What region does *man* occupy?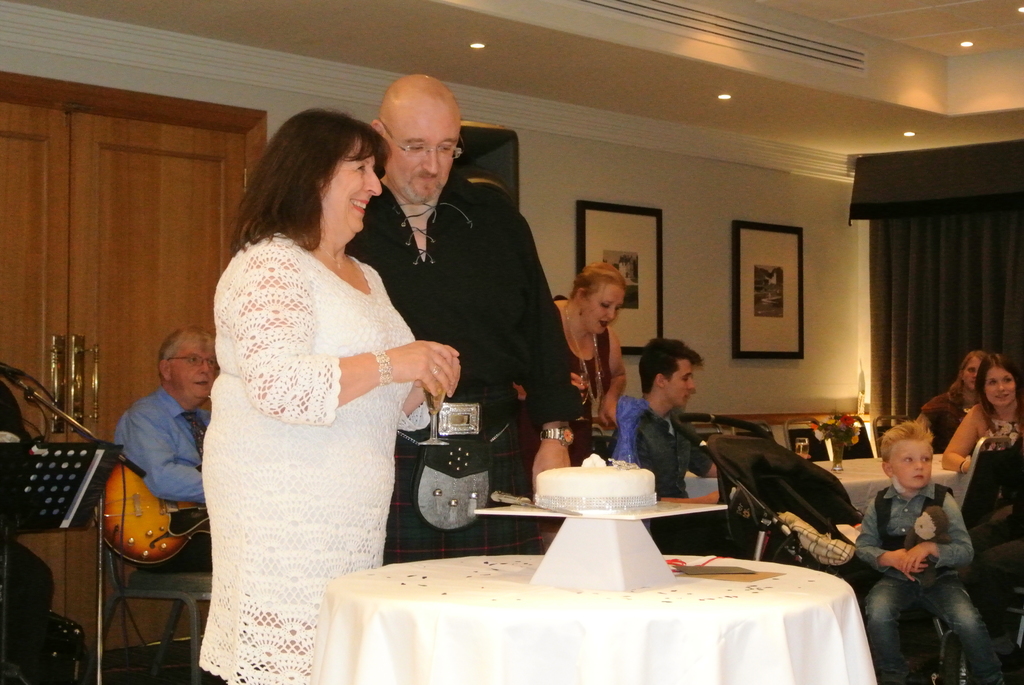
l=624, t=348, r=728, b=500.
